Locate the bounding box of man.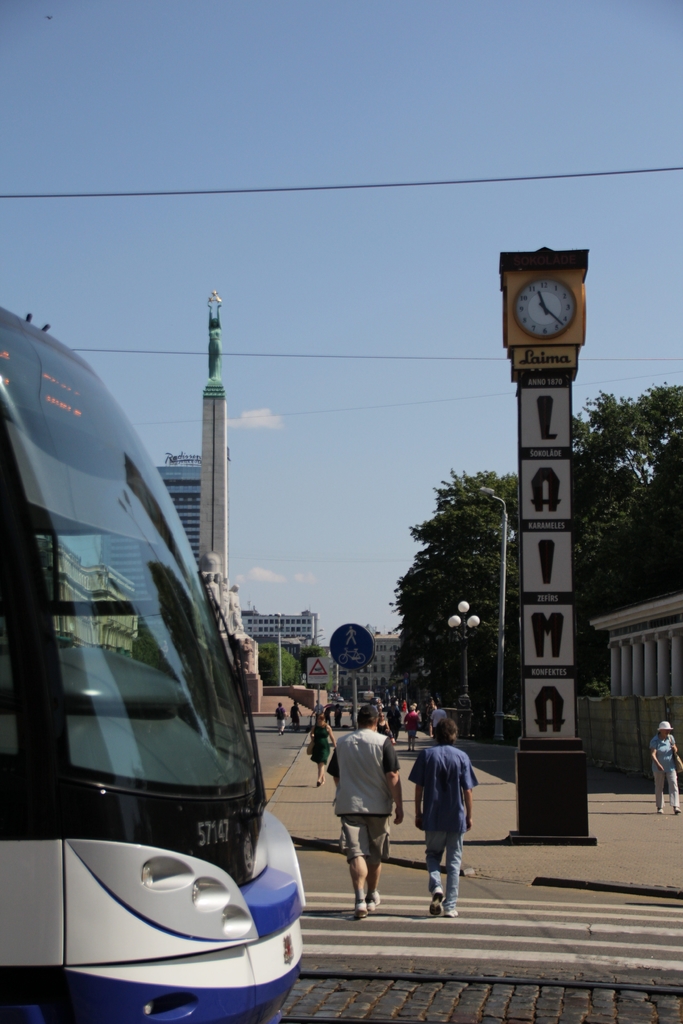
Bounding box: [x1=329, y1=705, x2=401, y2=922].
